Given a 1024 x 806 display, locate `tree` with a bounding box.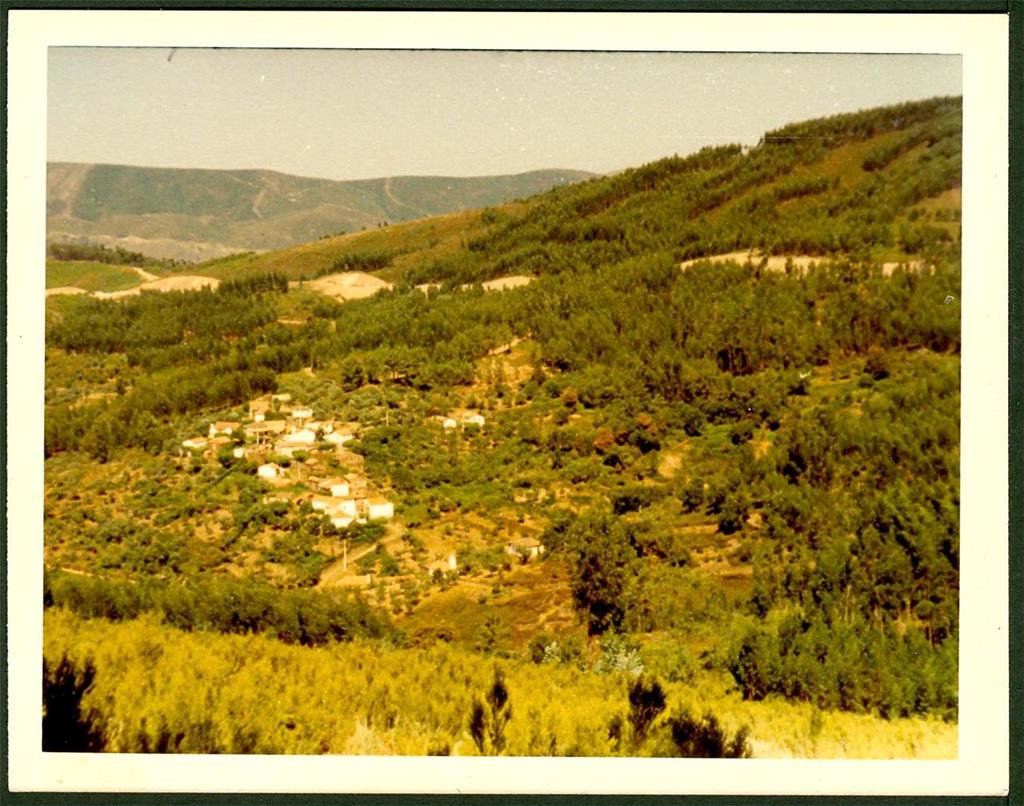
Located: (left=767, top=177, right=842, bottom=205).
